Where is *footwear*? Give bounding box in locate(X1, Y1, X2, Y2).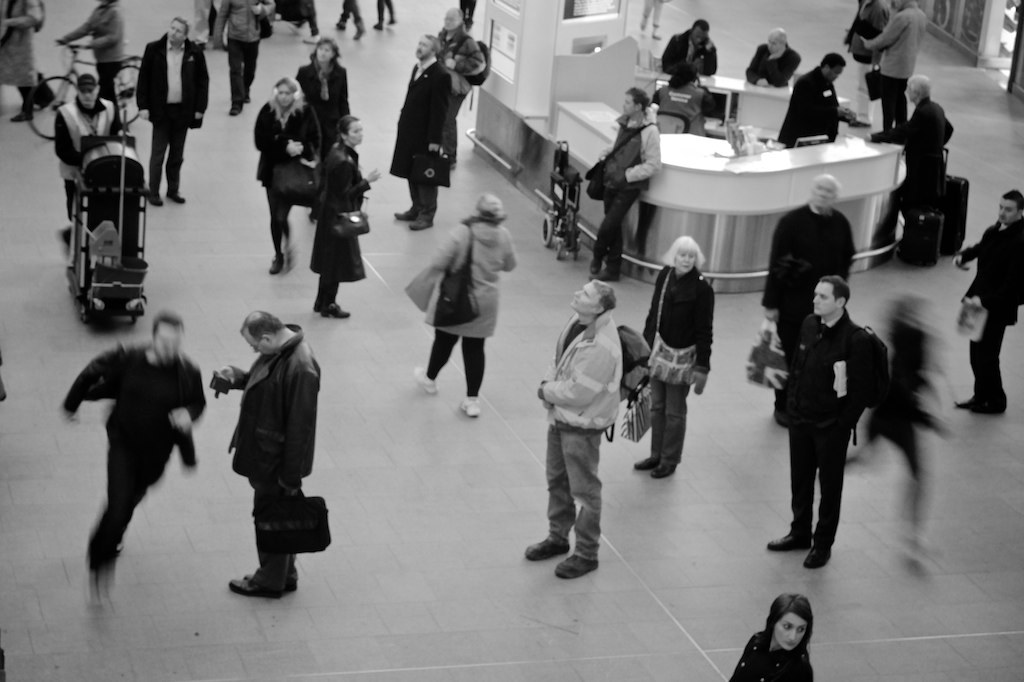
locate(314, 304, 326, 317).
